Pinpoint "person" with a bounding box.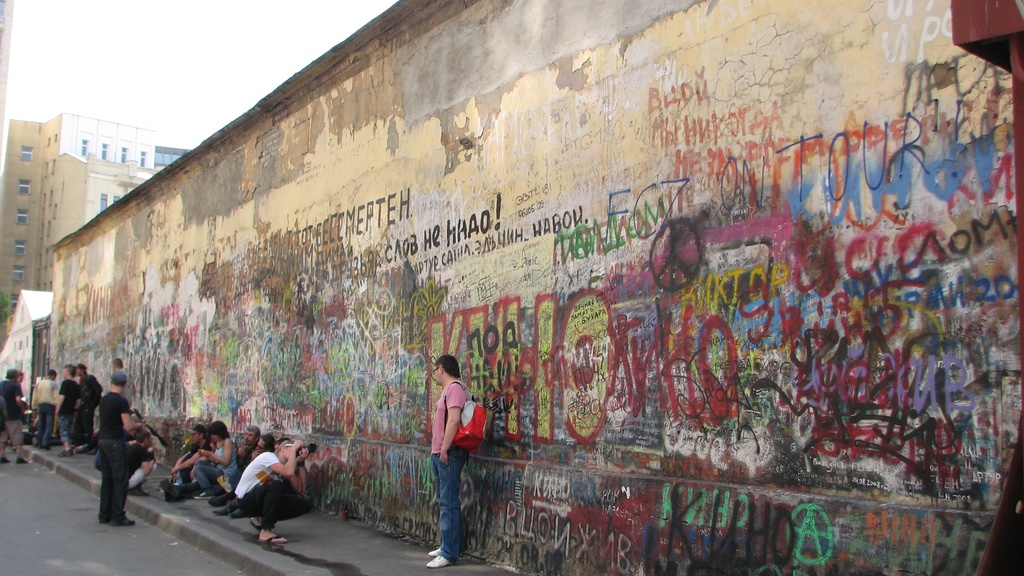
{"left": 234, "top": 433, "right": 307, "bottom": 547}.
